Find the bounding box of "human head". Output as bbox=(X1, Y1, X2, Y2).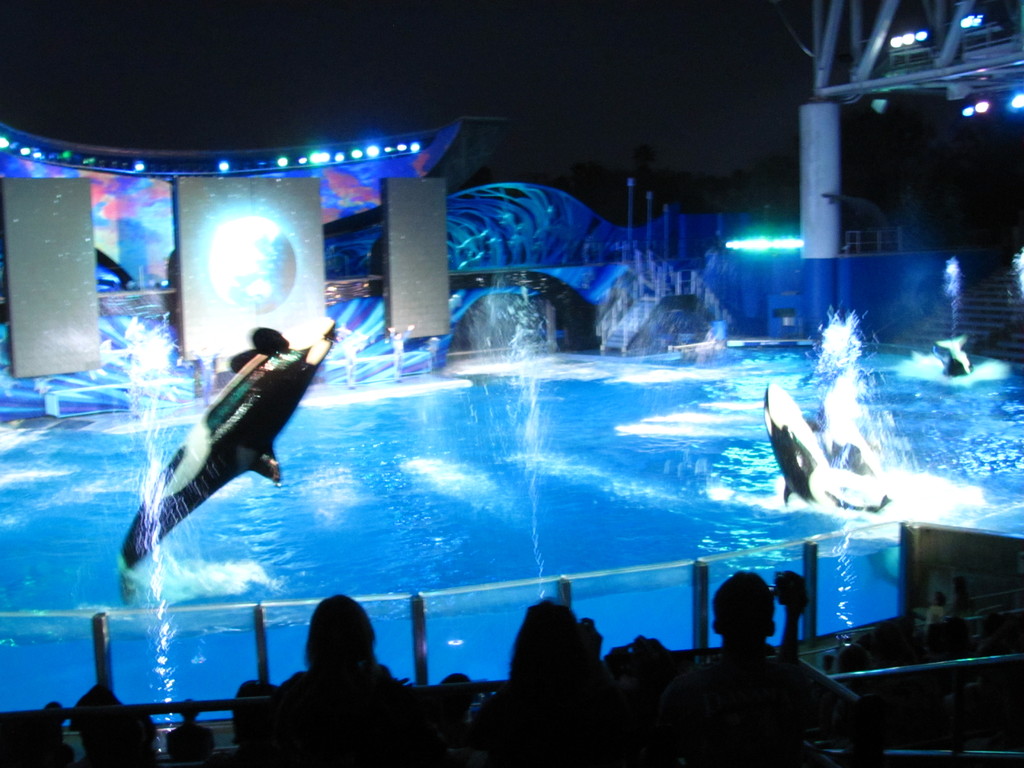
bbox=(703, 566, 779, 645).
